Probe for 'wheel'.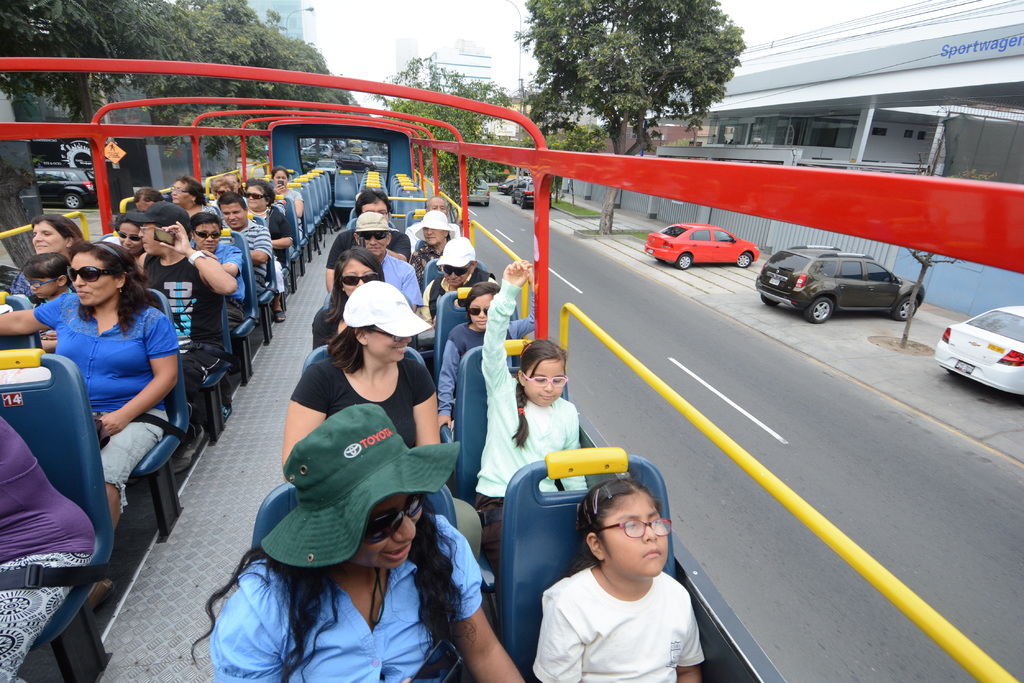
Probe result: x1=758 y1=295 x2=781 y2=305.
